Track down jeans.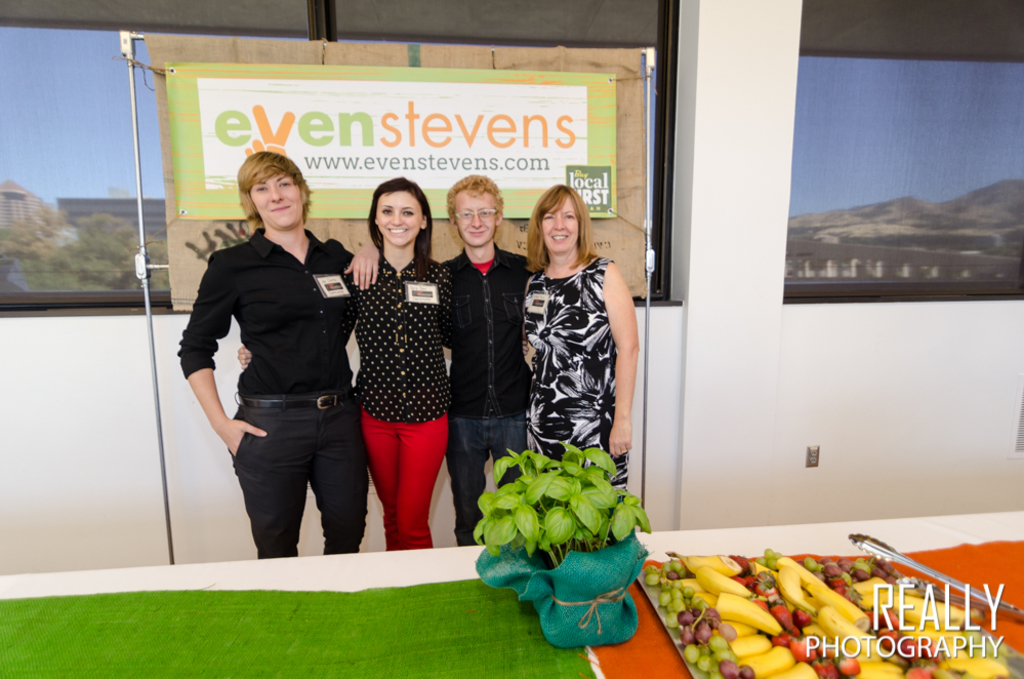
Tracked to x1=232 y1=407 x2=374 y2=568.
